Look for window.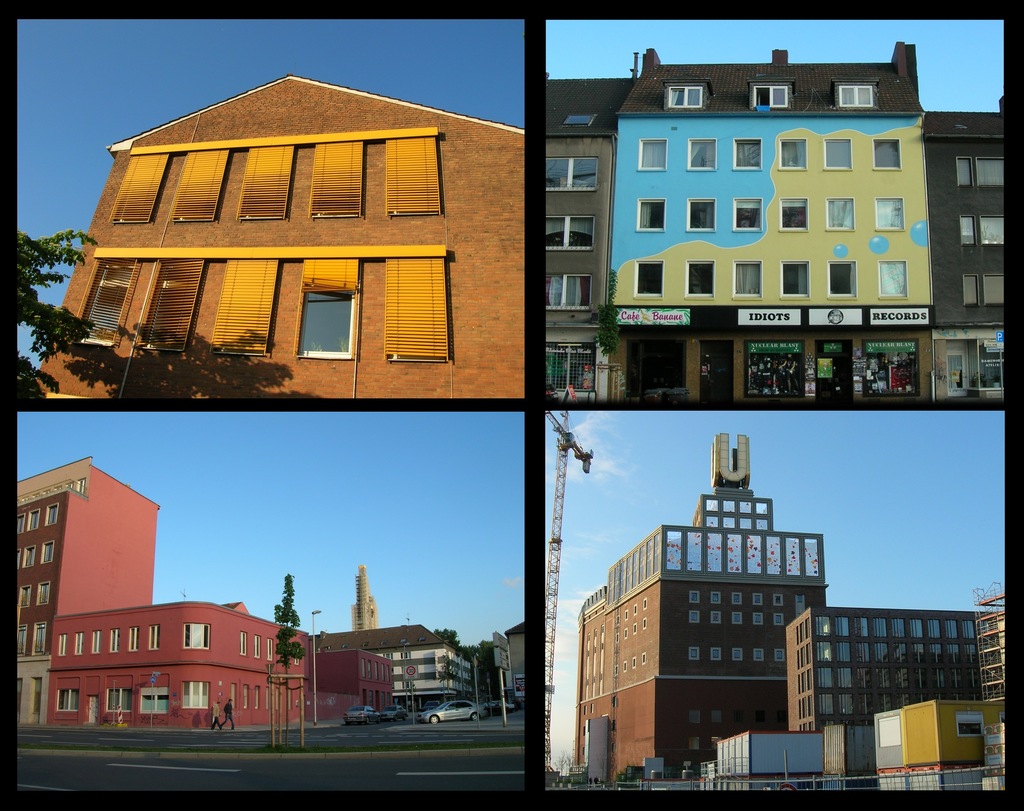
Found: [776,134,807,171].
